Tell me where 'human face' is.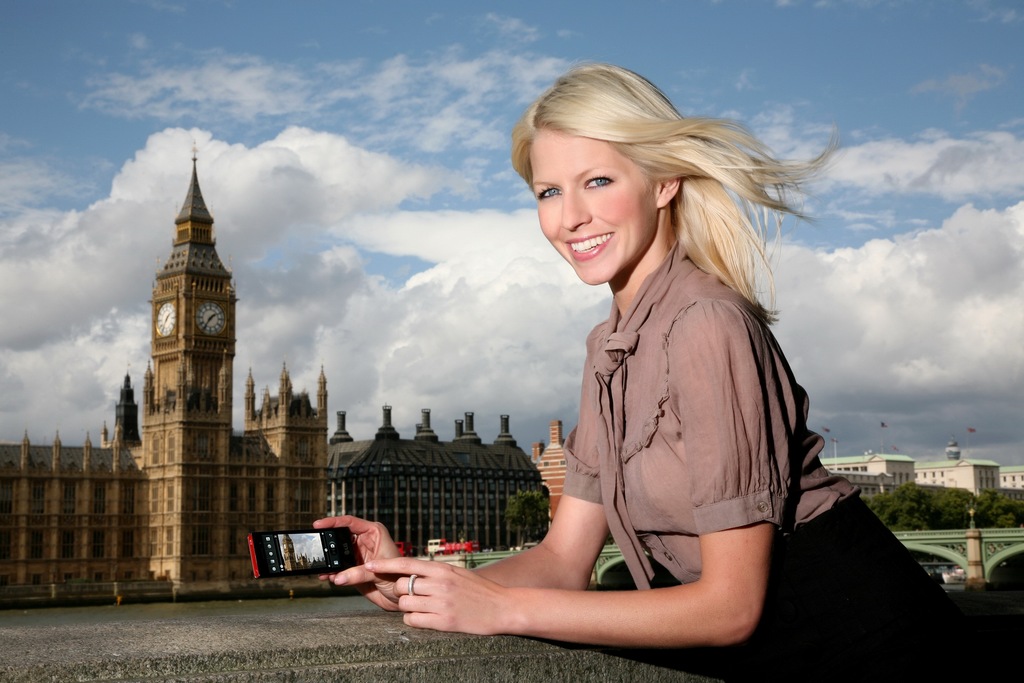
'human face' is at 531,124,659,289.
